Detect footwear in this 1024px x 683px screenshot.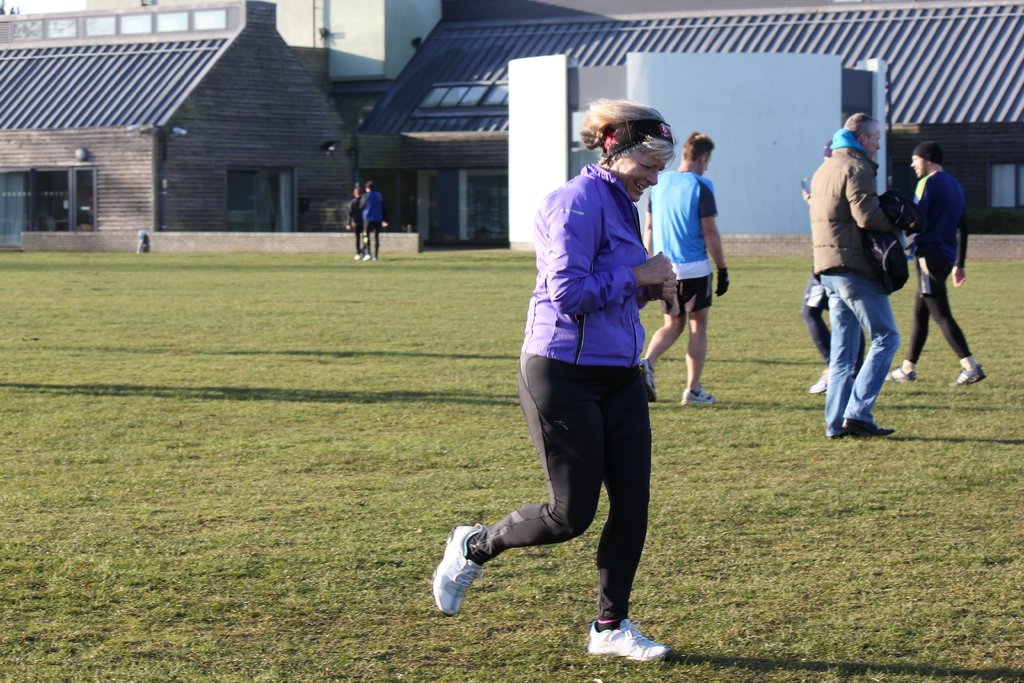
Detection: (left=676, top=388, right=712, bottom=409).
